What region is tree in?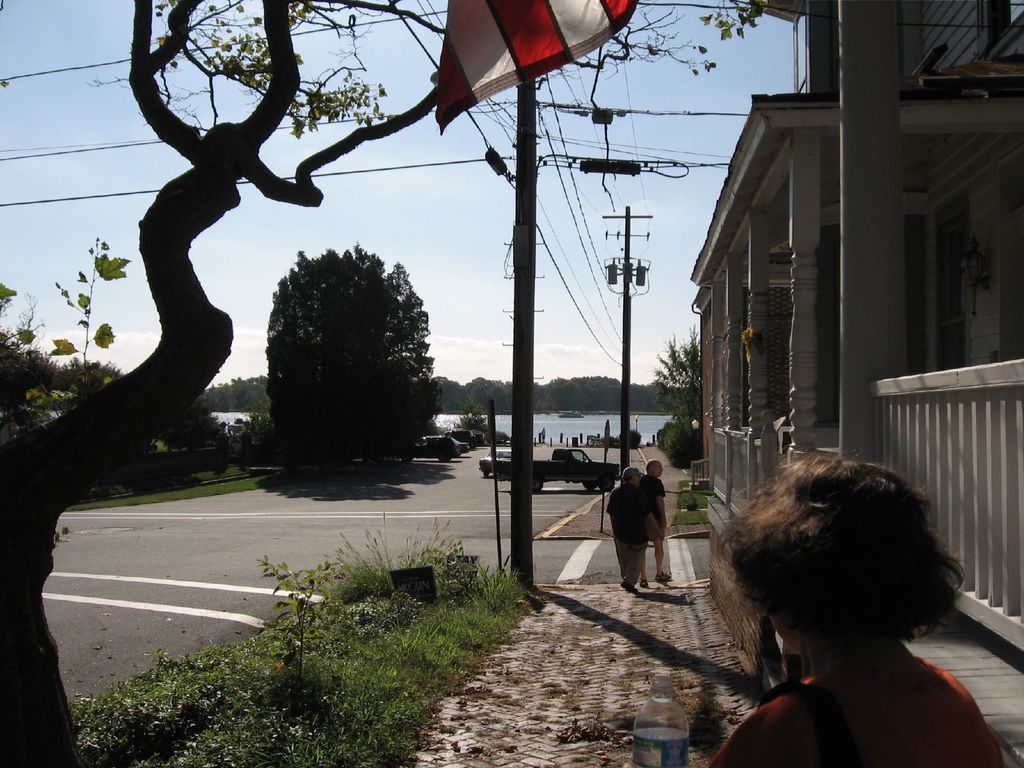
x1=243, y1=220, x2=441, y2=464.
